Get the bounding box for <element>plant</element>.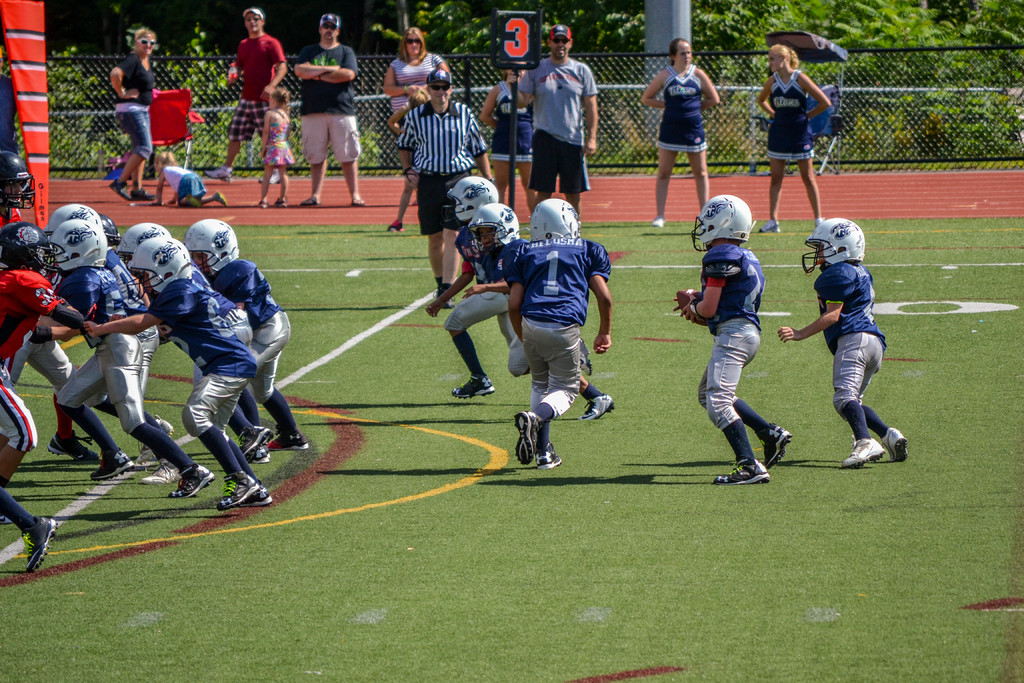
<box>165,31,226,107</box>.
